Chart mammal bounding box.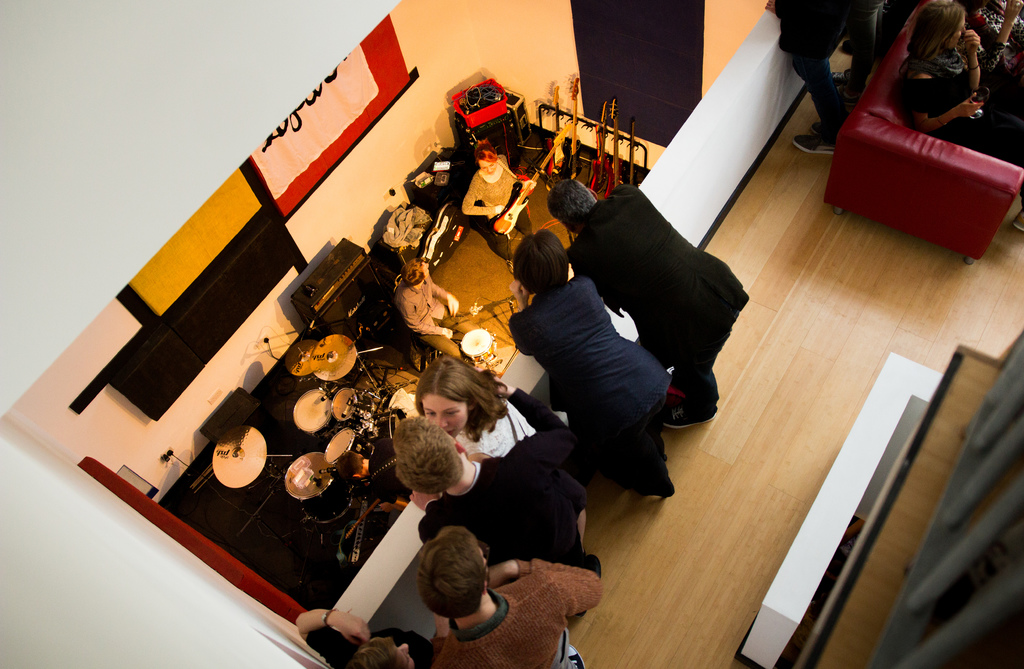
Charted: bbox=(765, 0, 845, 160).
